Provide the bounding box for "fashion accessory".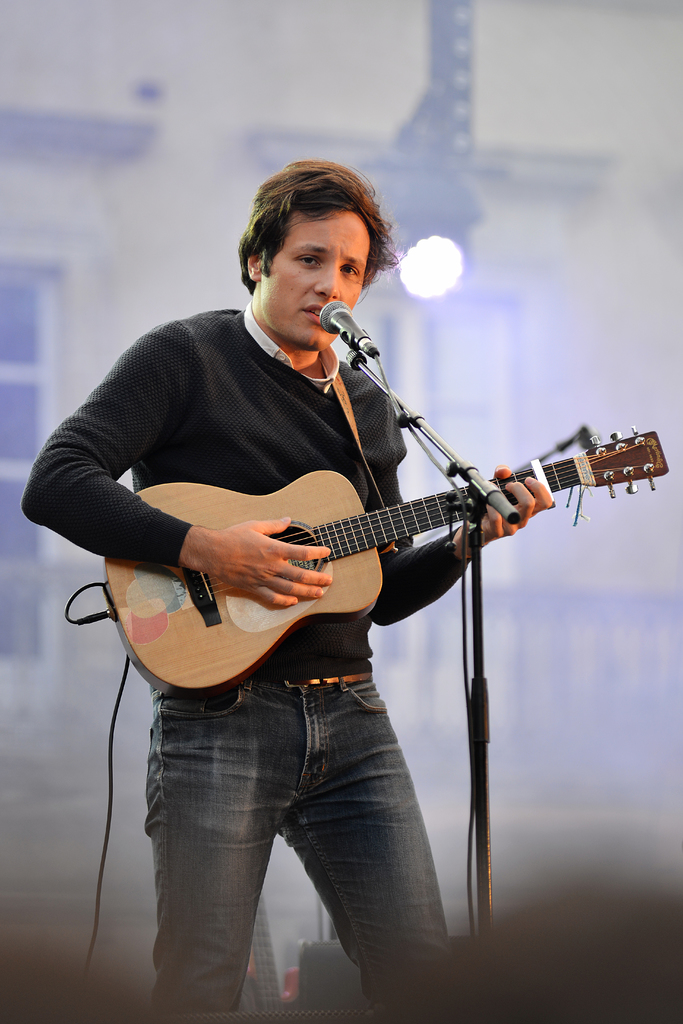
<region>279, 675, 375, 691</region>.
